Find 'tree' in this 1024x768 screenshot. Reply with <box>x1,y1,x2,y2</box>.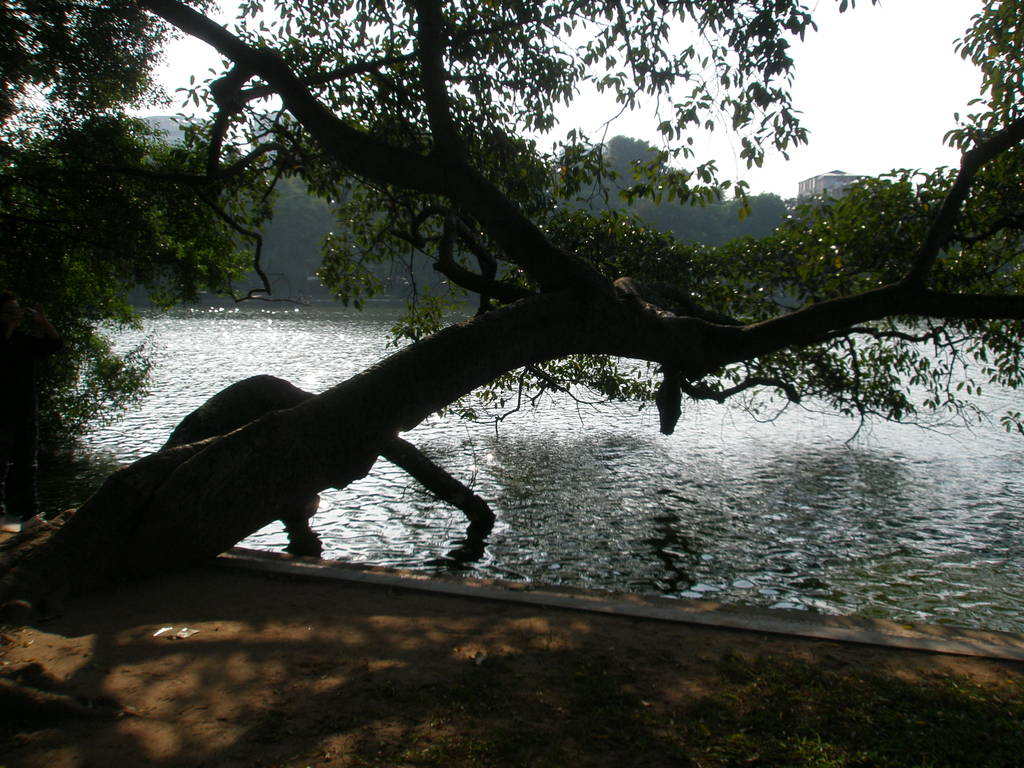
<box>10,21,1021,619</box>.
